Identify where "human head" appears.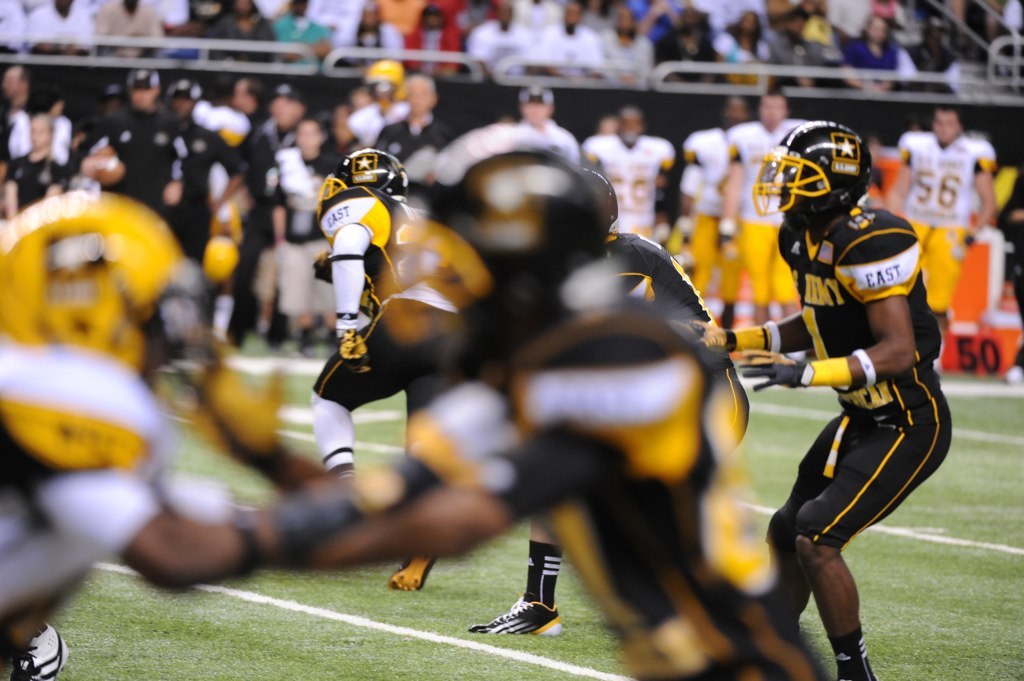
Appears at region(582, 165, 620, 229).
